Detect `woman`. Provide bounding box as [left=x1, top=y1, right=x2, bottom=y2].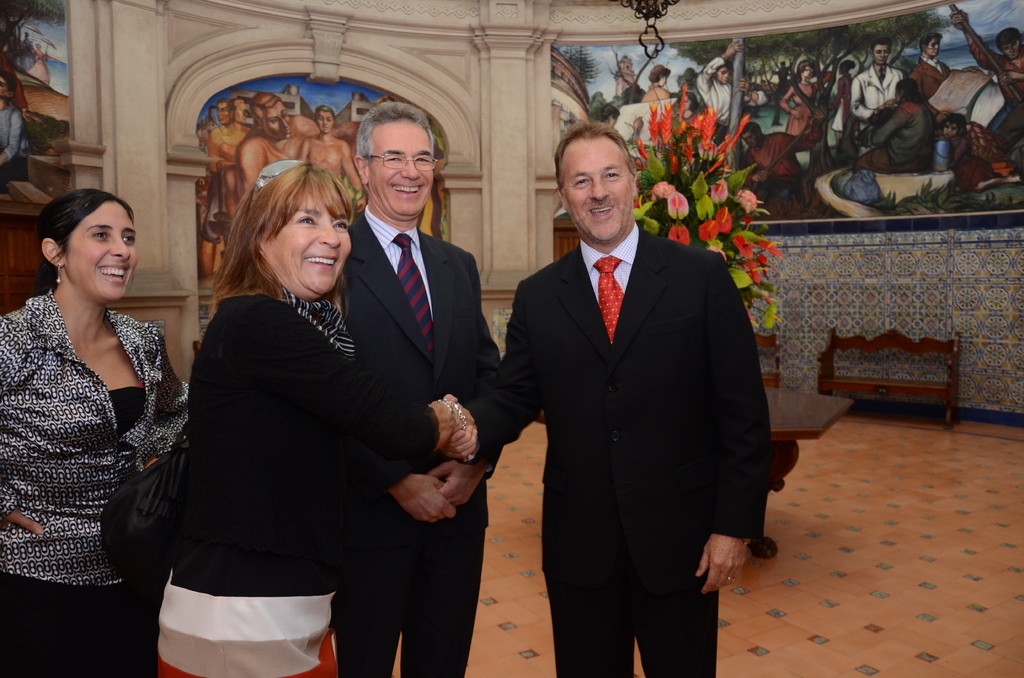
[left=2, top=156, right=189, bottom=634].
